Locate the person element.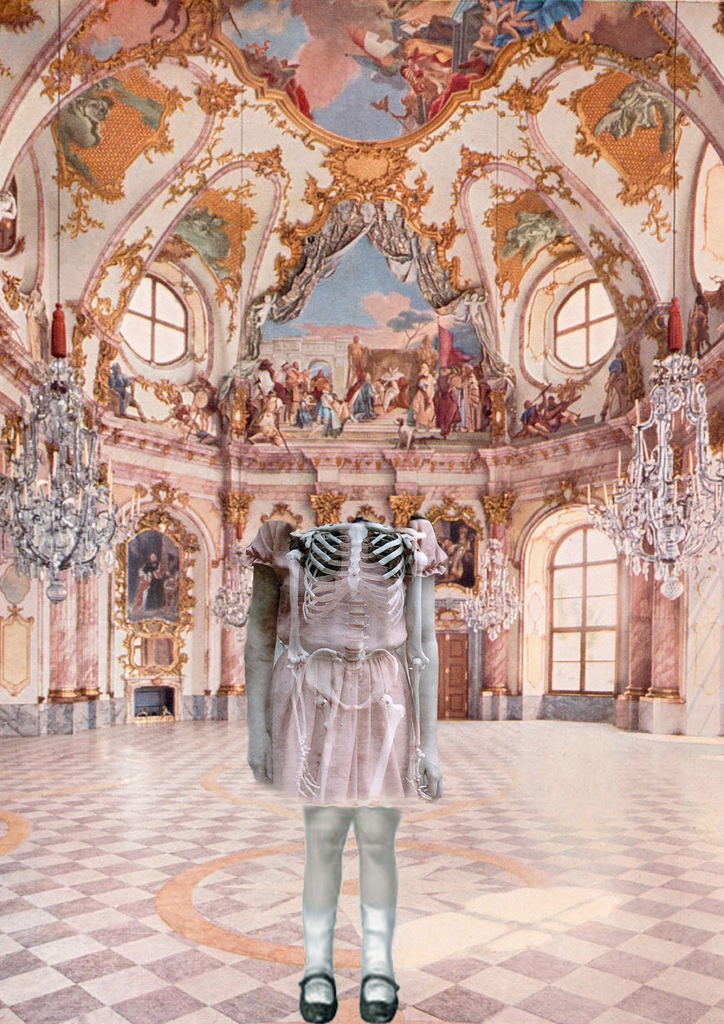
Element bbox: (433,374,459,437).
